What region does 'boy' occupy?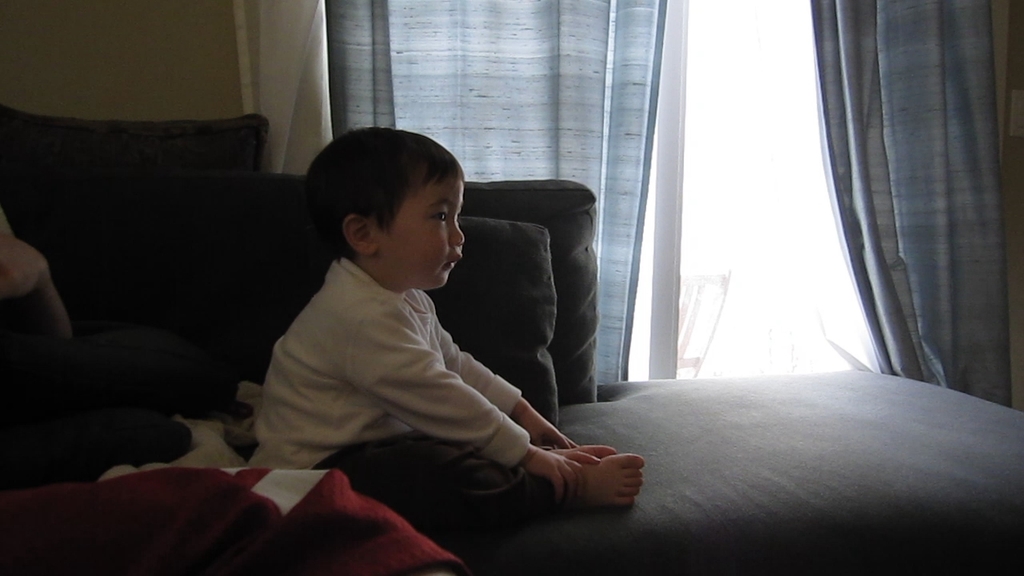
bbox=[251, 124, 648, 540].
